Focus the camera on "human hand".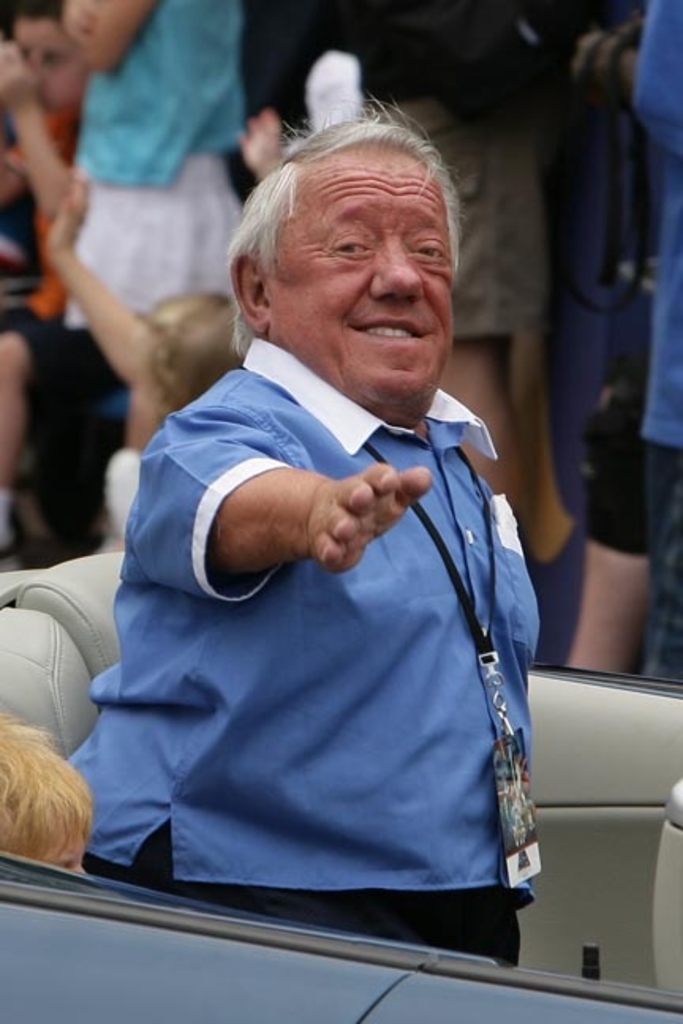
Focus region: detection(229, 106, 281, 174).
